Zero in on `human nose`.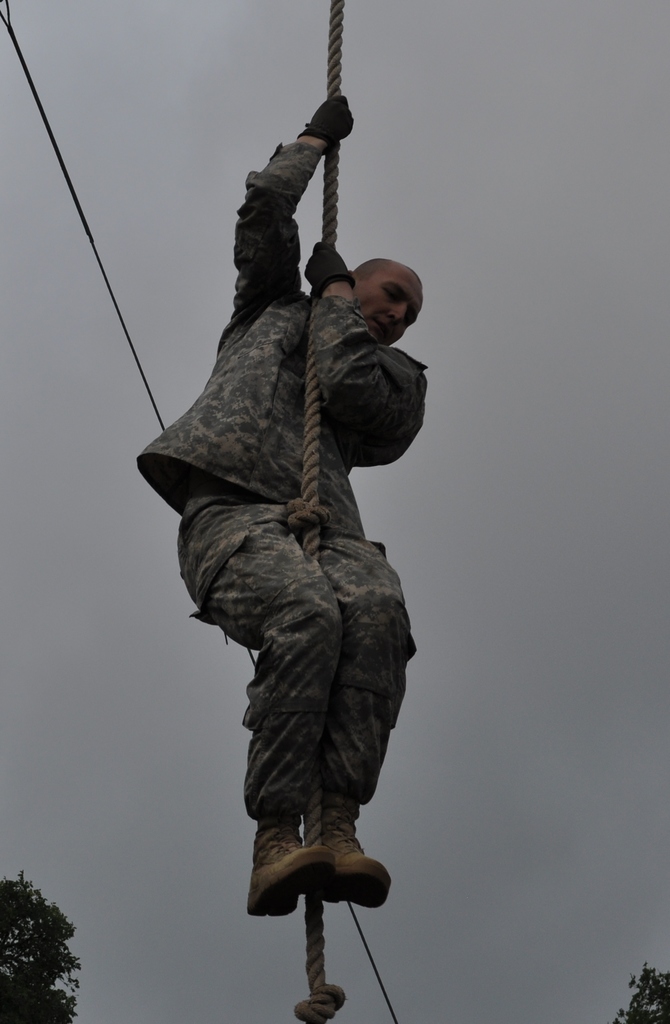
Zeroed in: rect(382, 300, 410, 323).
